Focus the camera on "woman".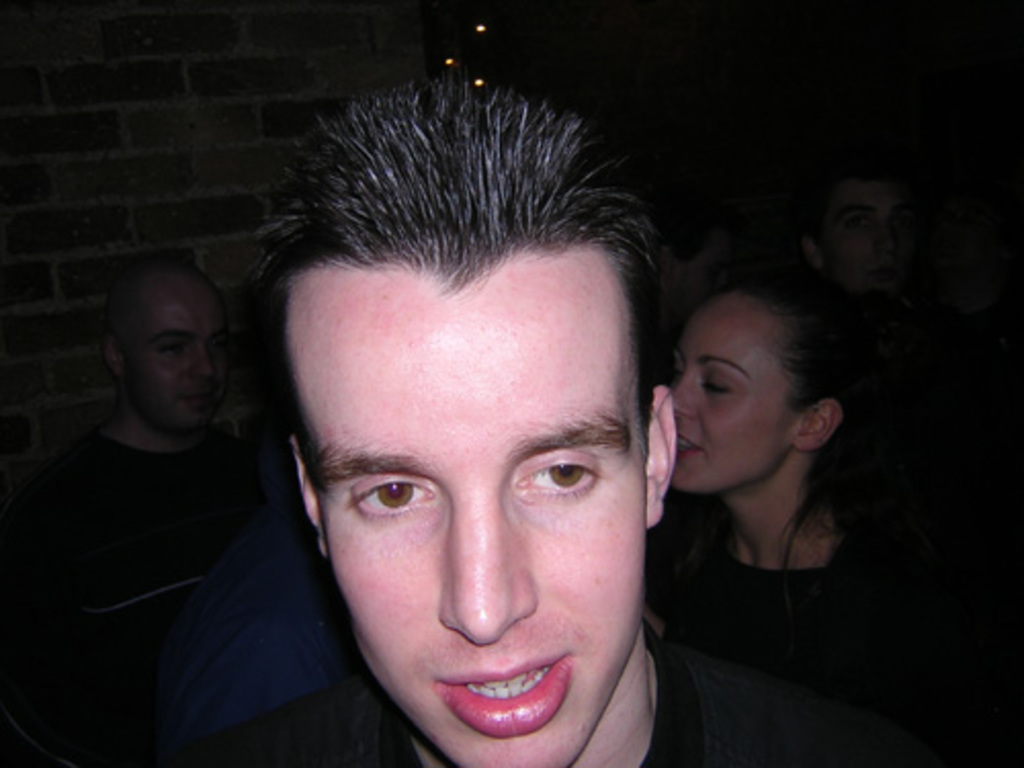
Focus region: BBox(608, 233, 956, 754).
